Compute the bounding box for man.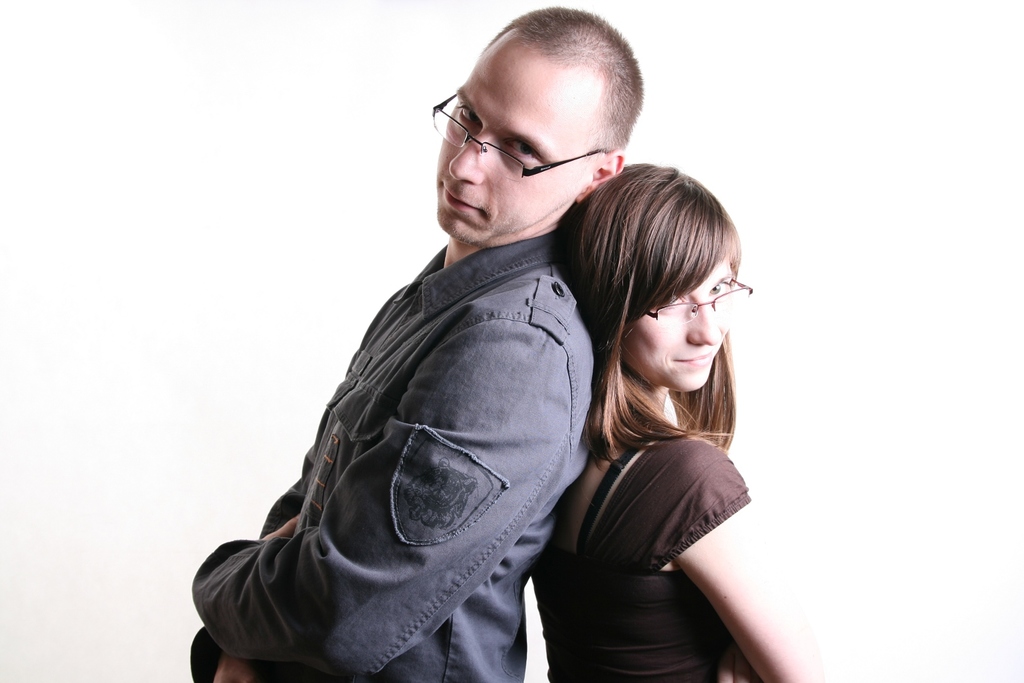
271 40 675 651.
